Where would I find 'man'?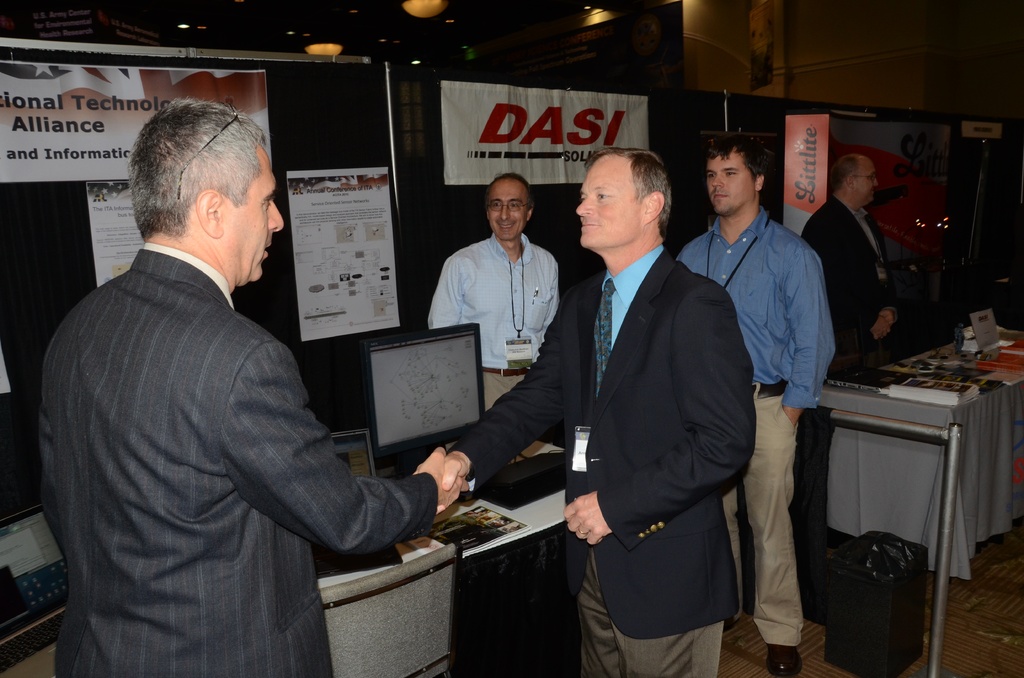
At bbox(44, 95, 457, 677).
